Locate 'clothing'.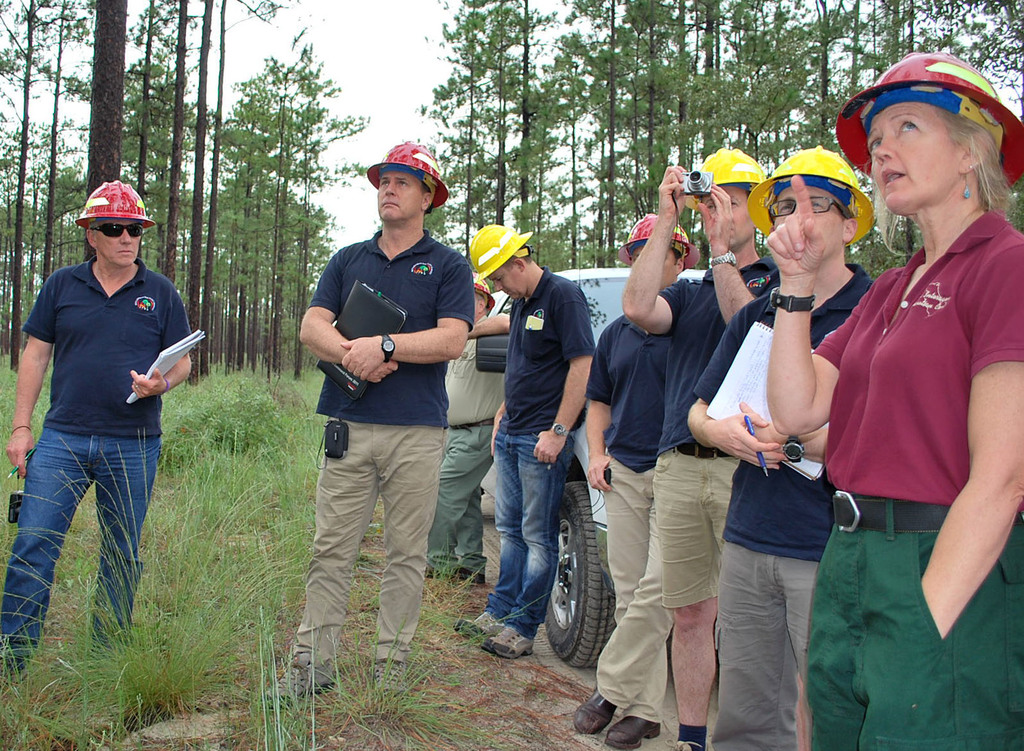
Bounding box: 482 260 601 643.
